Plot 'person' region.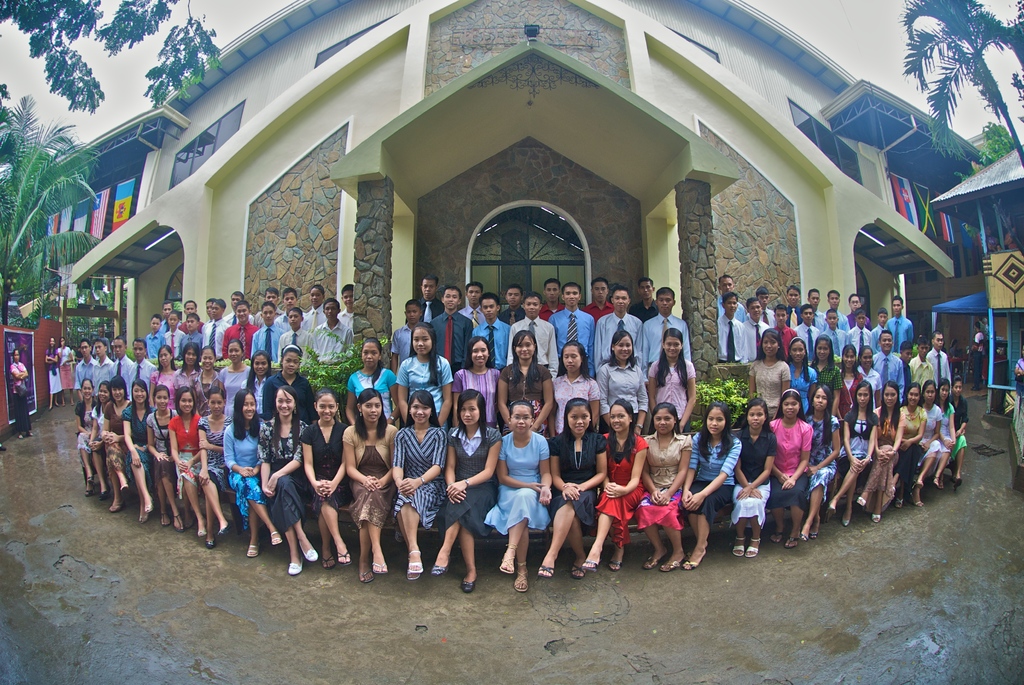
Plotted at x1=544, y1=397, x2=607, y2=577.
